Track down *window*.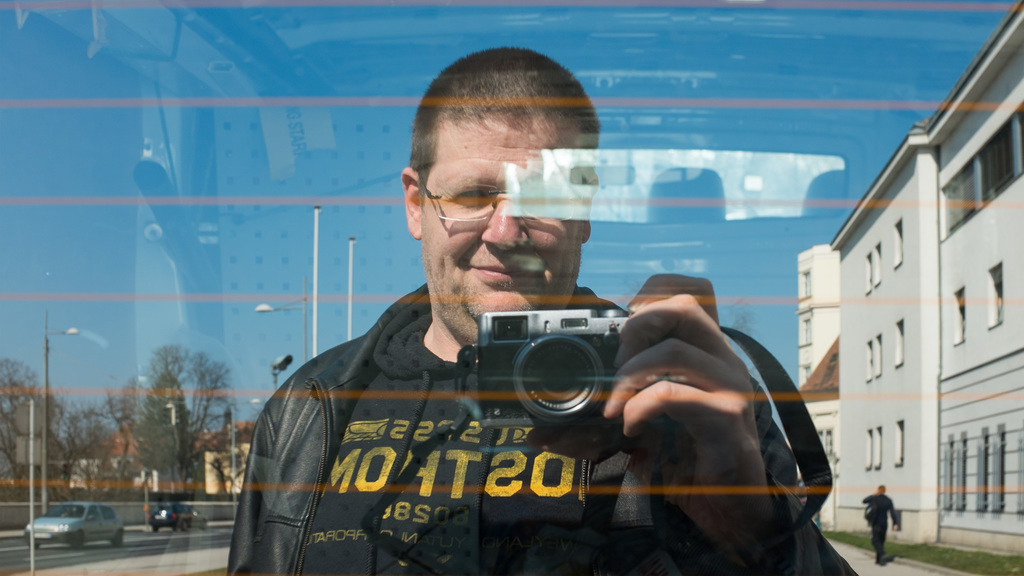
Tracked to x1=899 y1=422 x2=902 y2=461.
